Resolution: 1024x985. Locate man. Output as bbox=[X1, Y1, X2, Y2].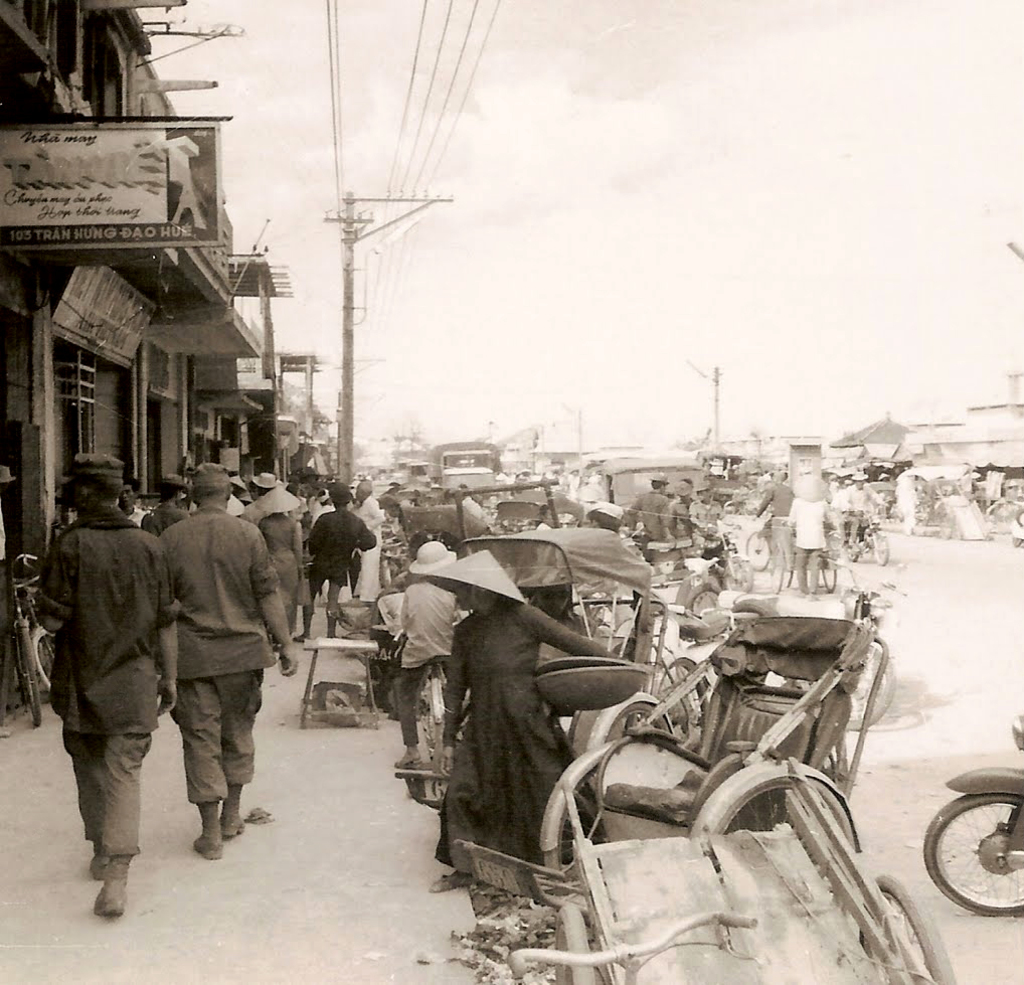
bbox=[30, 443, 170, 933].
